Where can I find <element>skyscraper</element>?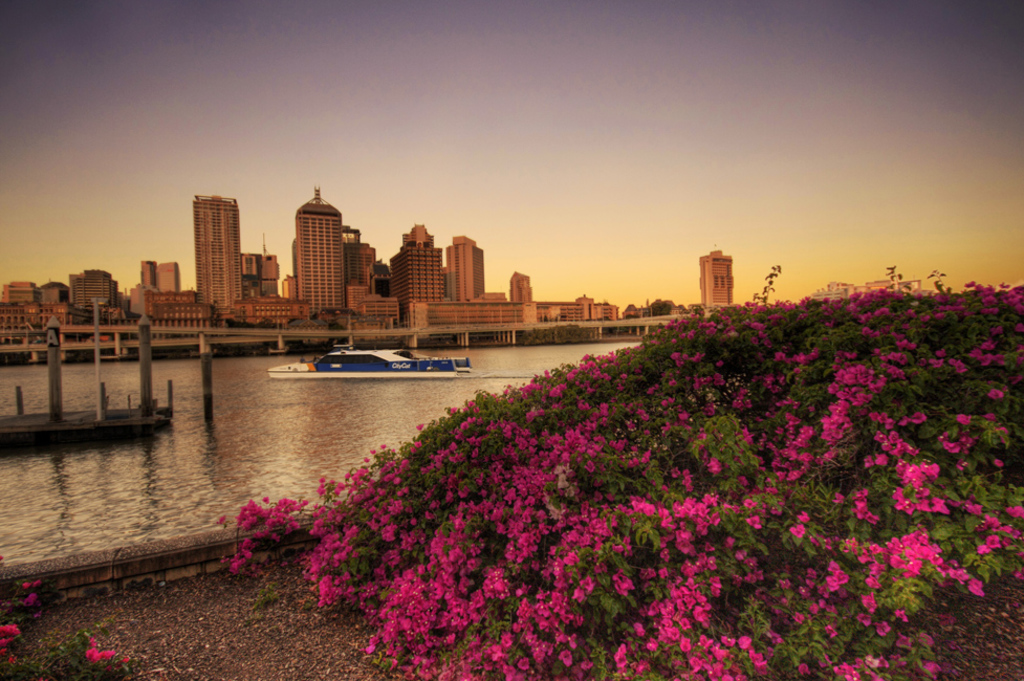
You can find it at (388, 222, 444, 321).
